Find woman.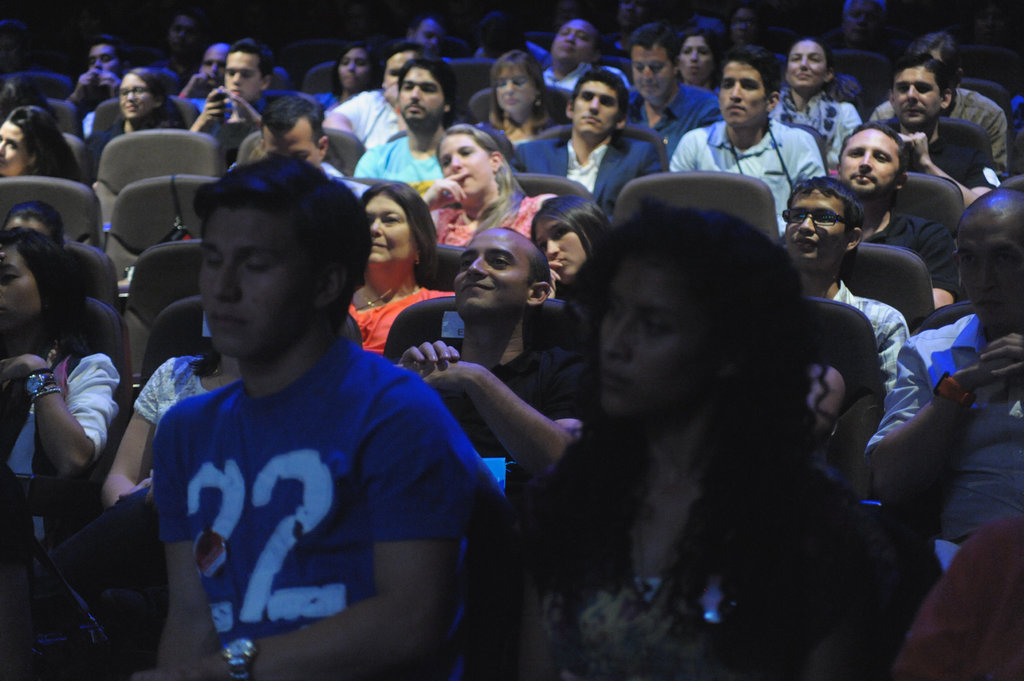
crop(521, 189, 614, 303).
